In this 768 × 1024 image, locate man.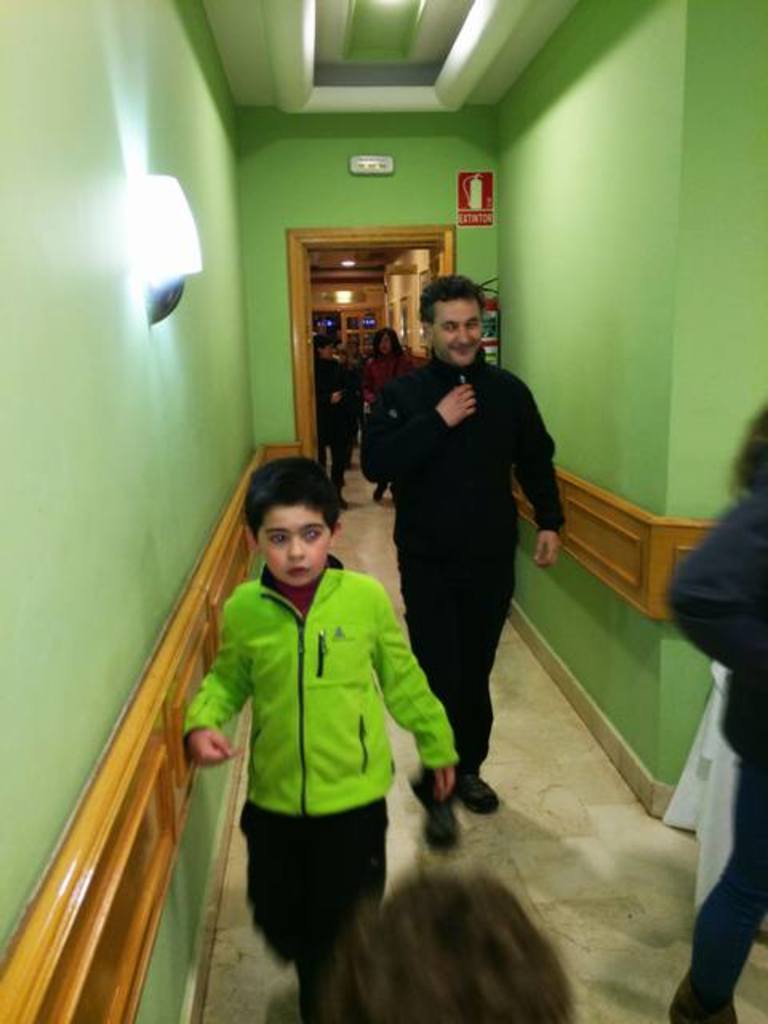
Bounding box: <region>346, 267, 563, 821</region>.
